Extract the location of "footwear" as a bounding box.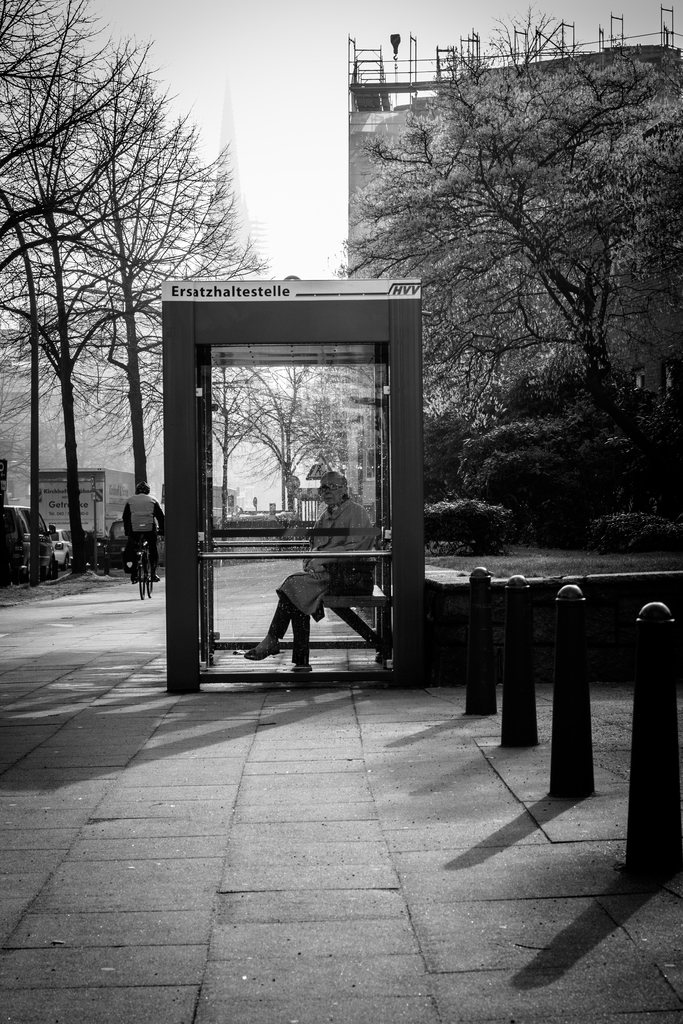
{"left": 239, "top": 636, "right": 281, "bottom": 655}.
